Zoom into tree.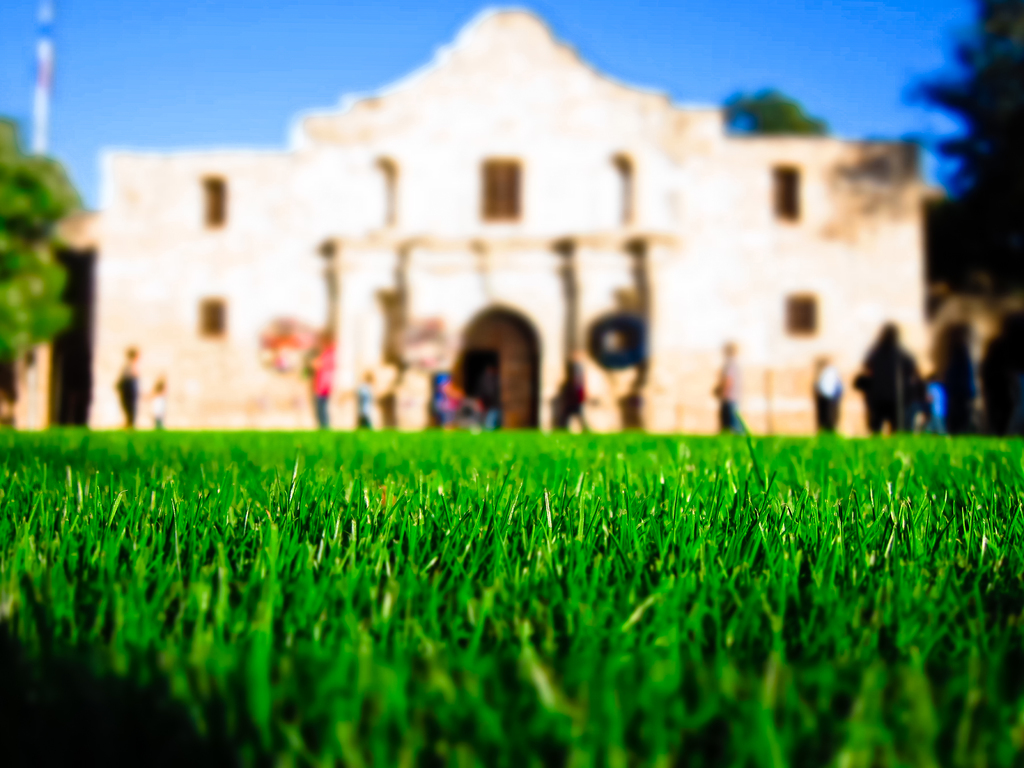
Zoom target: <bbox>728, 88, 829, 139</bbox>.
